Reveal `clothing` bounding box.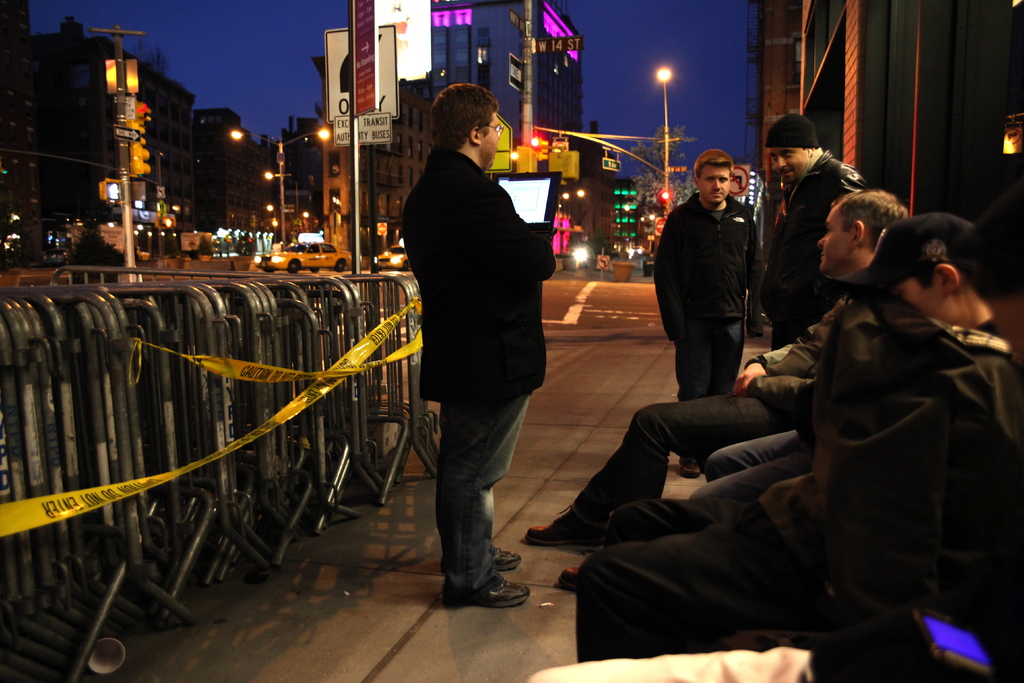
Revealed: locate(570, 314, 1023, 682).
